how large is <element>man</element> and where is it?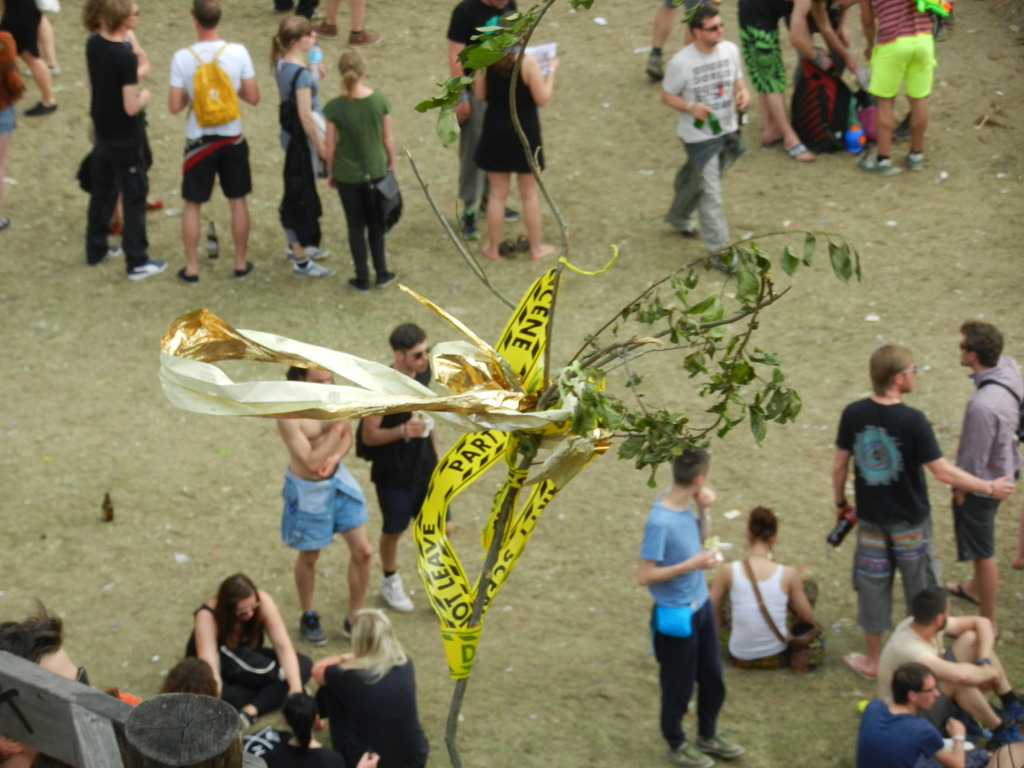
Bounding box: rect(649, 0, 751, 254).
